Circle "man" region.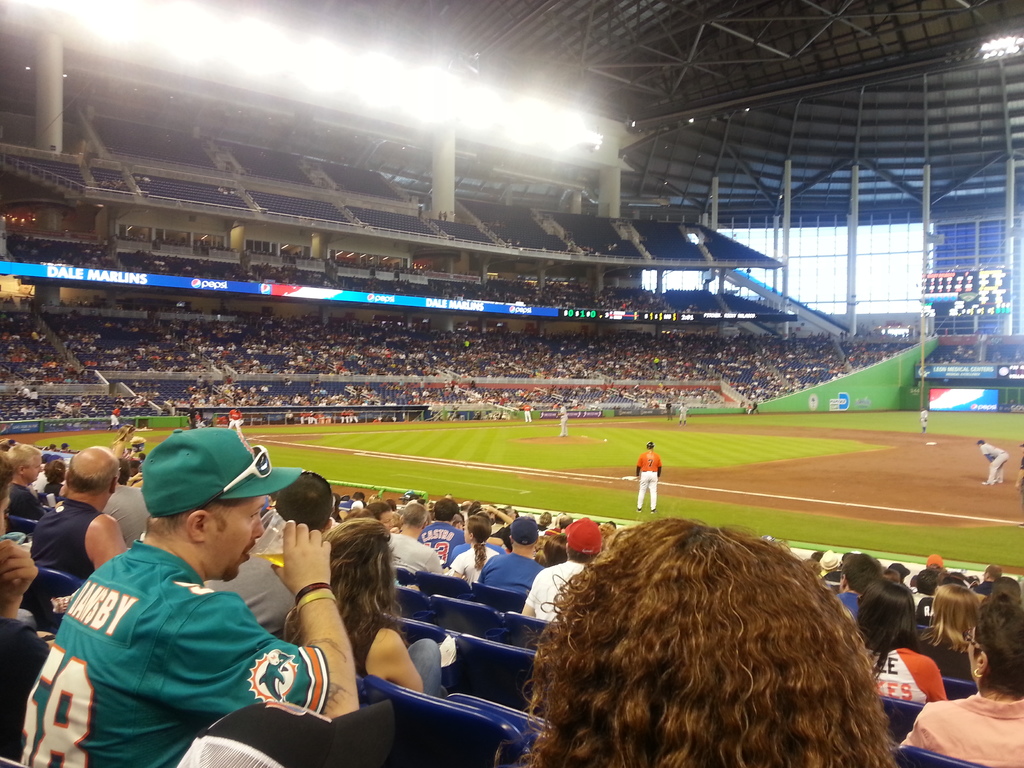
Region: [left=927, top=552, right=943, bottom=565].
